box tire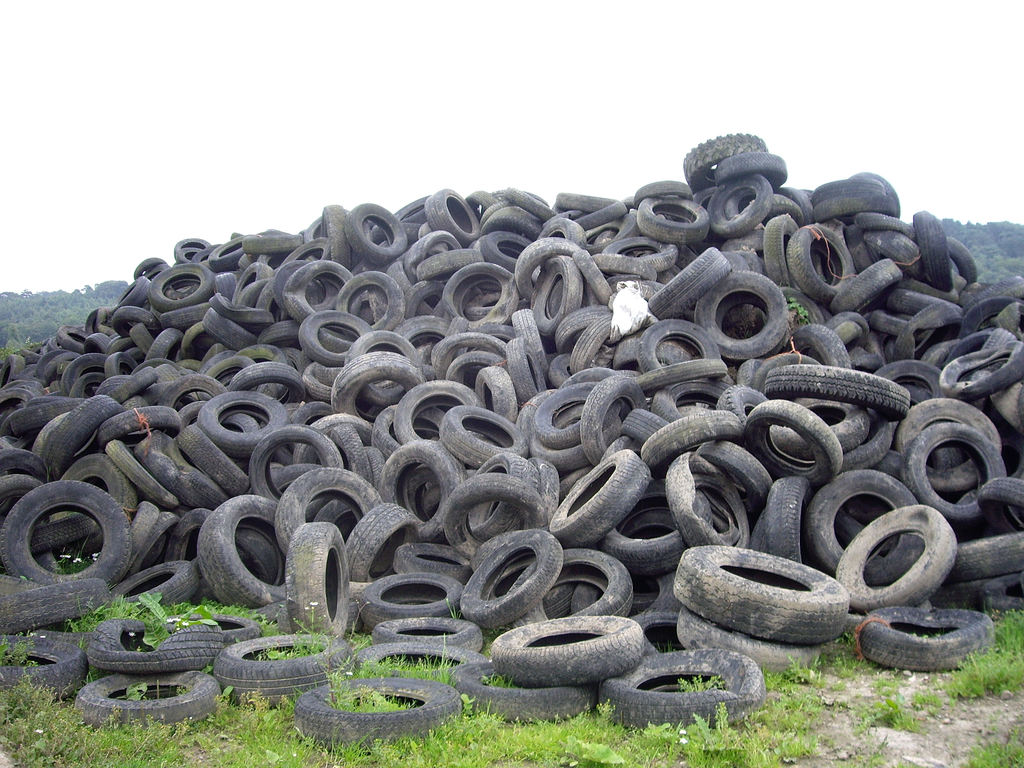
x1=0 y1=577 x2=107 y2=636
